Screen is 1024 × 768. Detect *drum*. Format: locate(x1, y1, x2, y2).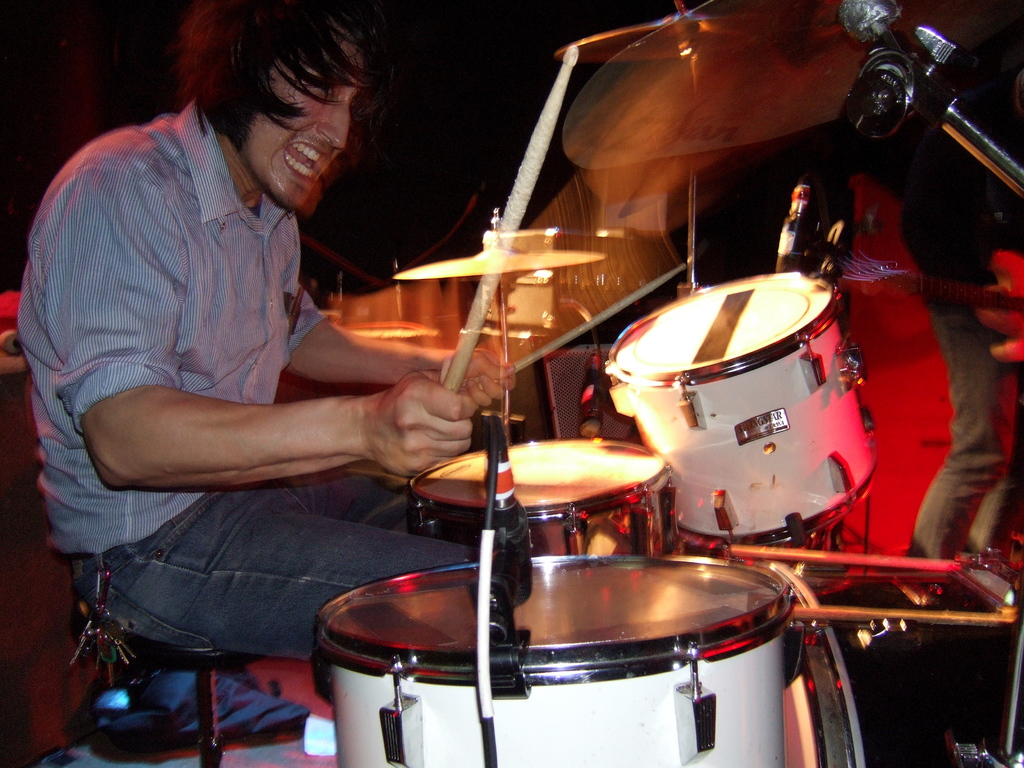
locate(765, 554, 1023, 767).
